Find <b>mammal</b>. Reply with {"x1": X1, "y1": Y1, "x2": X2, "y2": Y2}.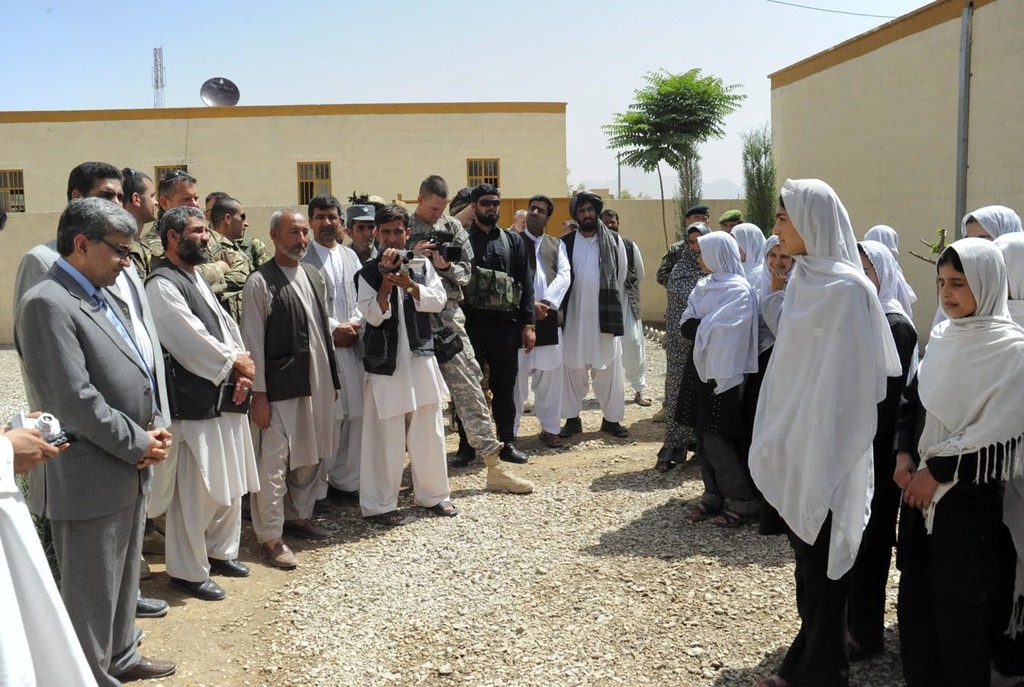
{"x1": 240, "y1": 202, "x2": 343, "y2": 572}.
